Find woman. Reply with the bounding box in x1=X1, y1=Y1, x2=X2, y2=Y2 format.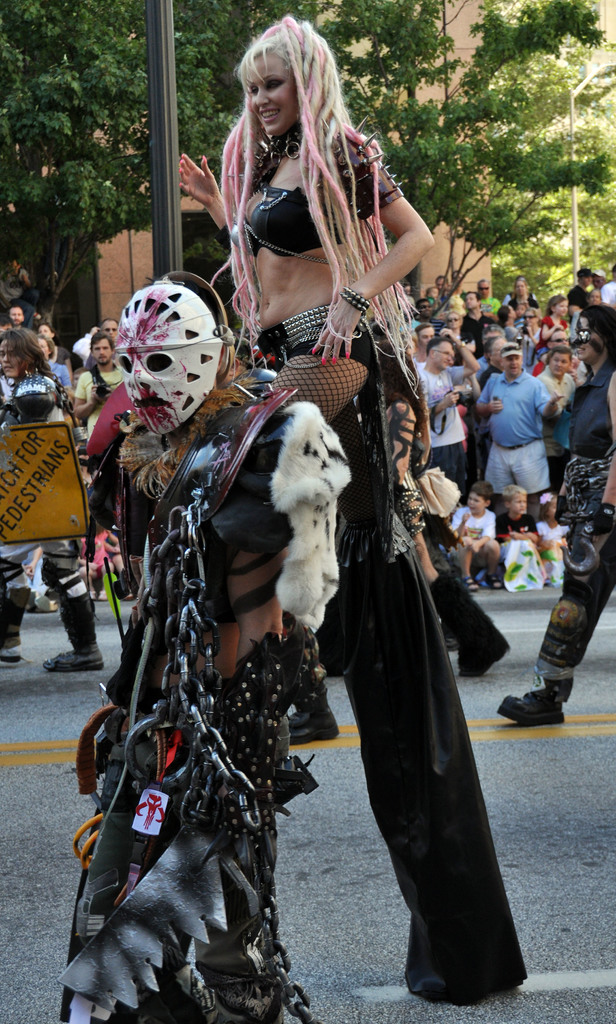
x1=179, y1=67, x2=487, y2=982.
